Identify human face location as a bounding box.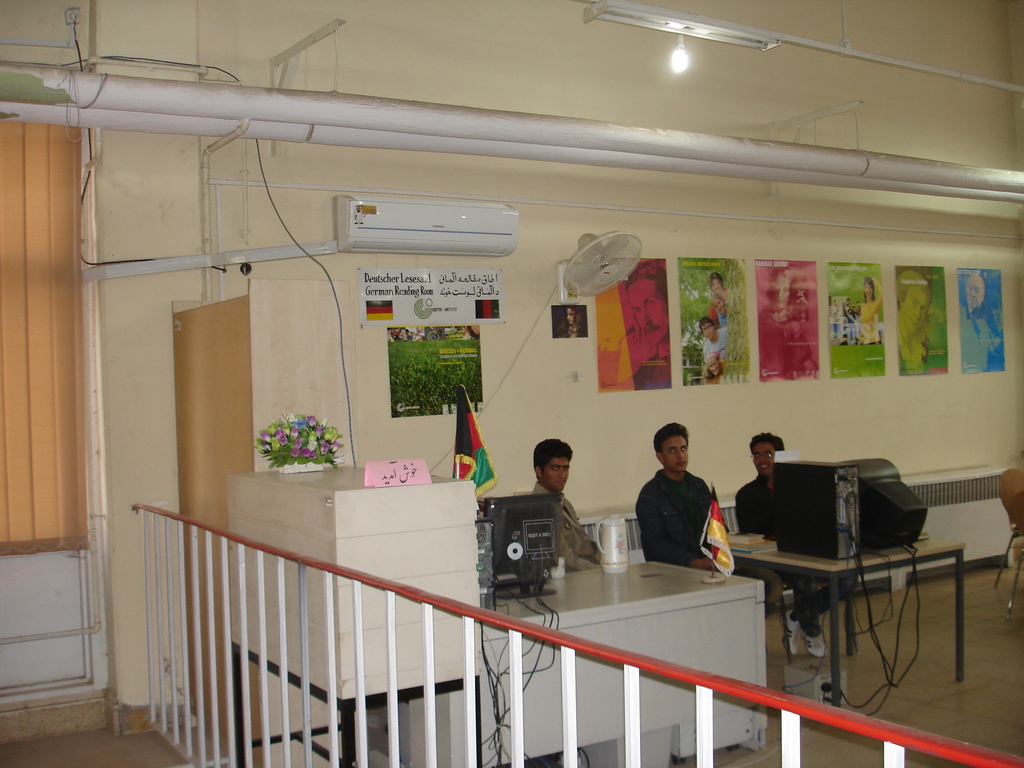
box(712, 358, 724, 376).
